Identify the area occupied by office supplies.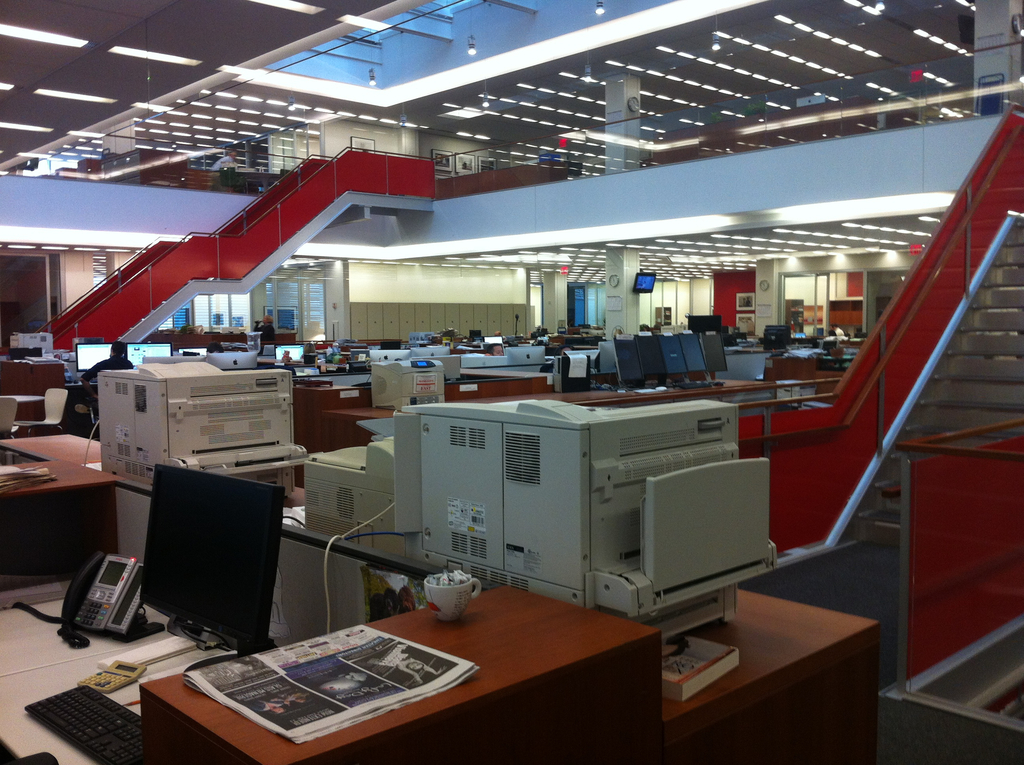
Area: 424/570/476/615.
